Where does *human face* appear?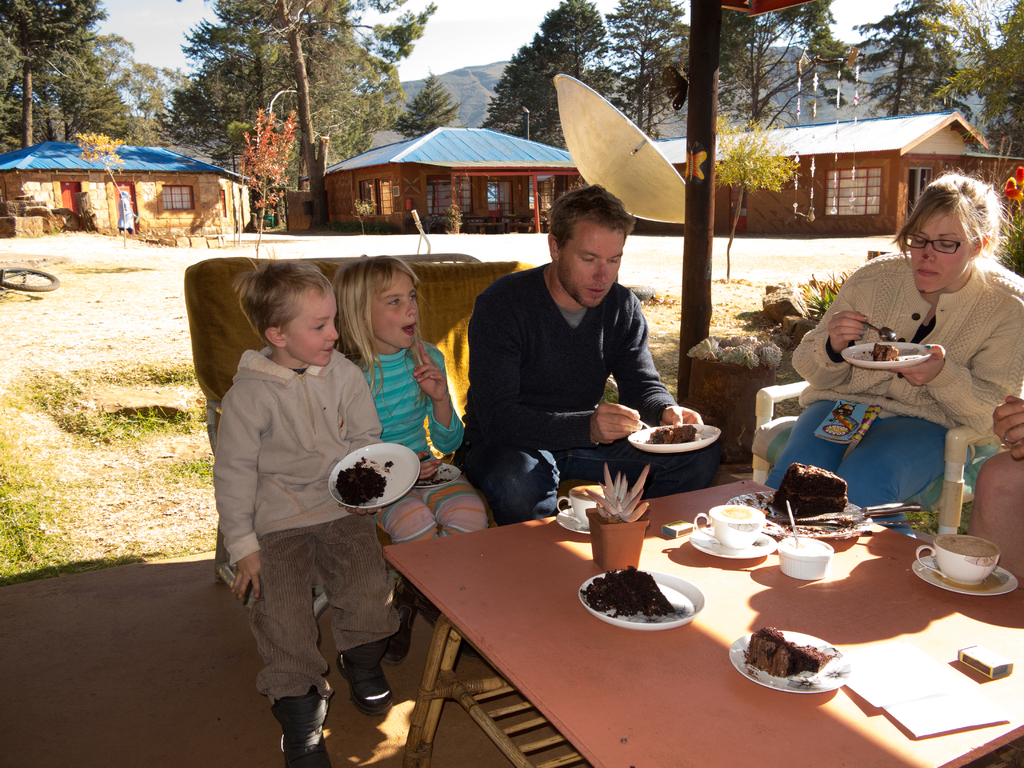
Appears at [372,273,416,346].
